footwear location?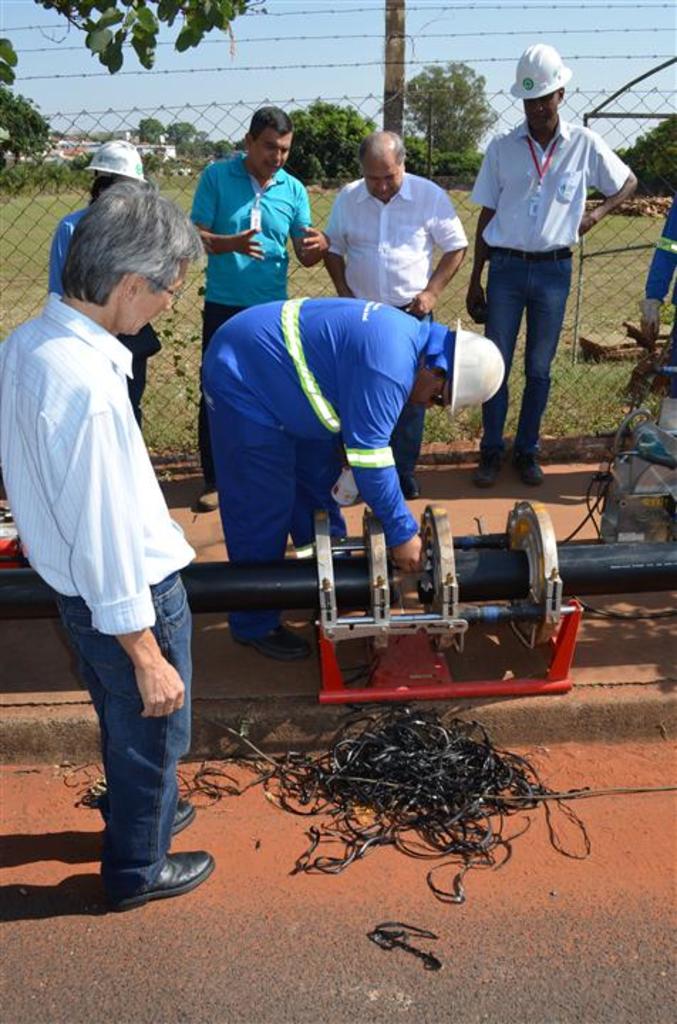
region(162, 796, 196, 835)
